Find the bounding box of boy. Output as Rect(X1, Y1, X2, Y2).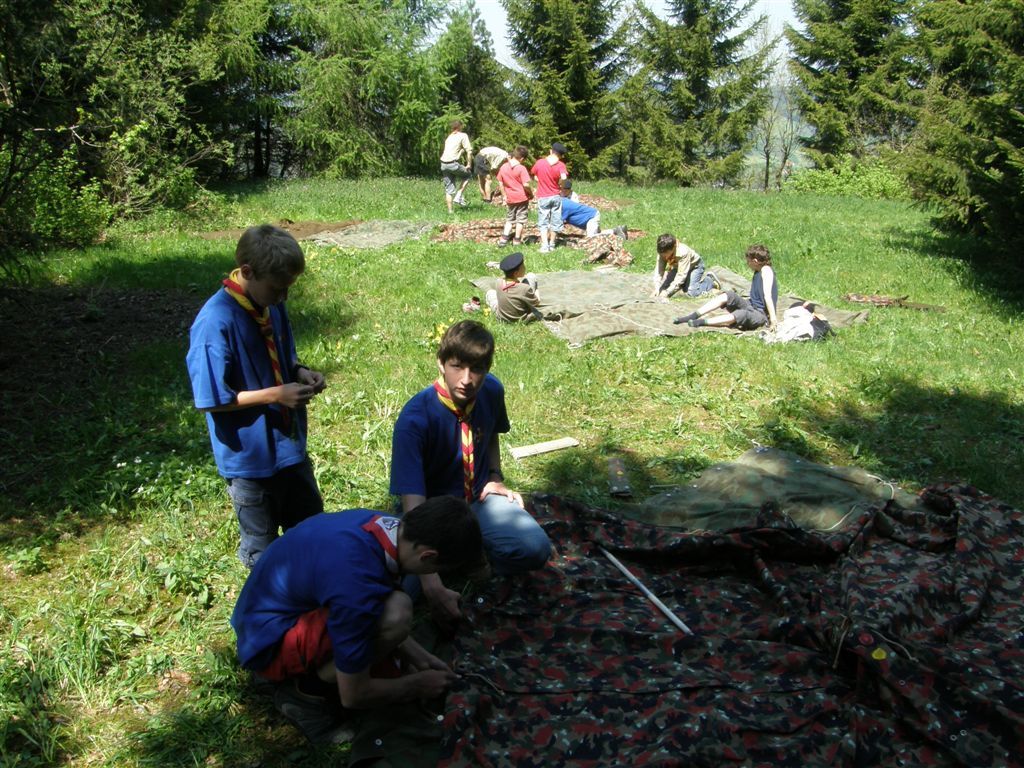
Rect(493, 254, 578, 325).
